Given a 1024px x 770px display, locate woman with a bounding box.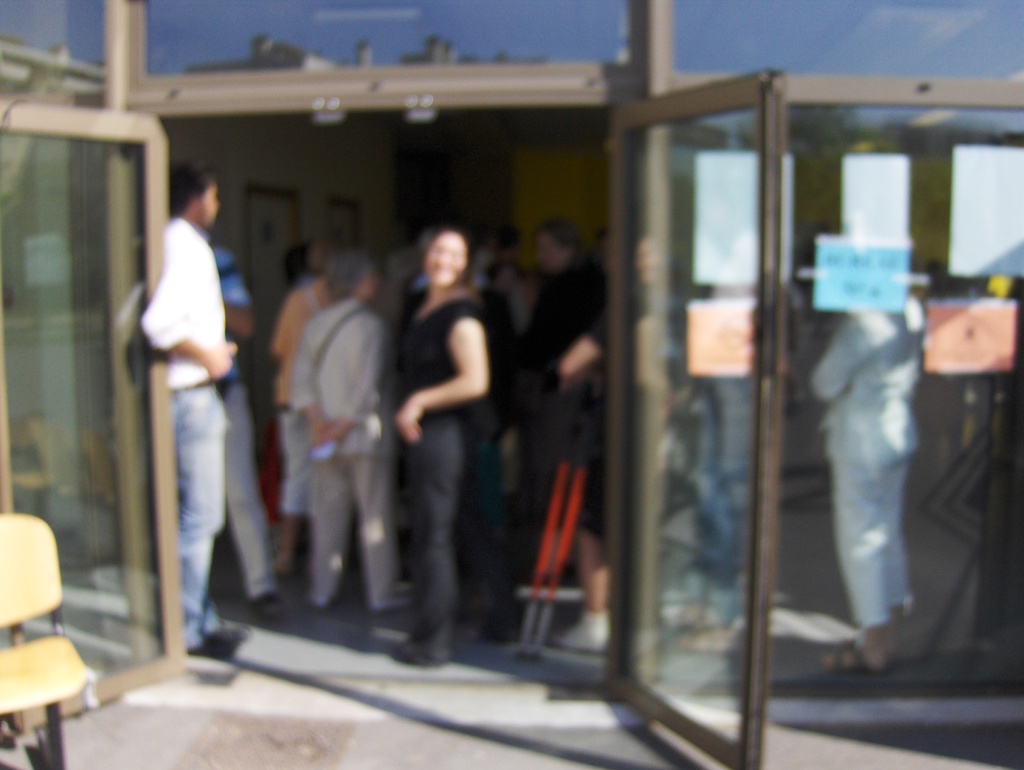
Located: x1=381 y1=215 x2=508 y2=619.
